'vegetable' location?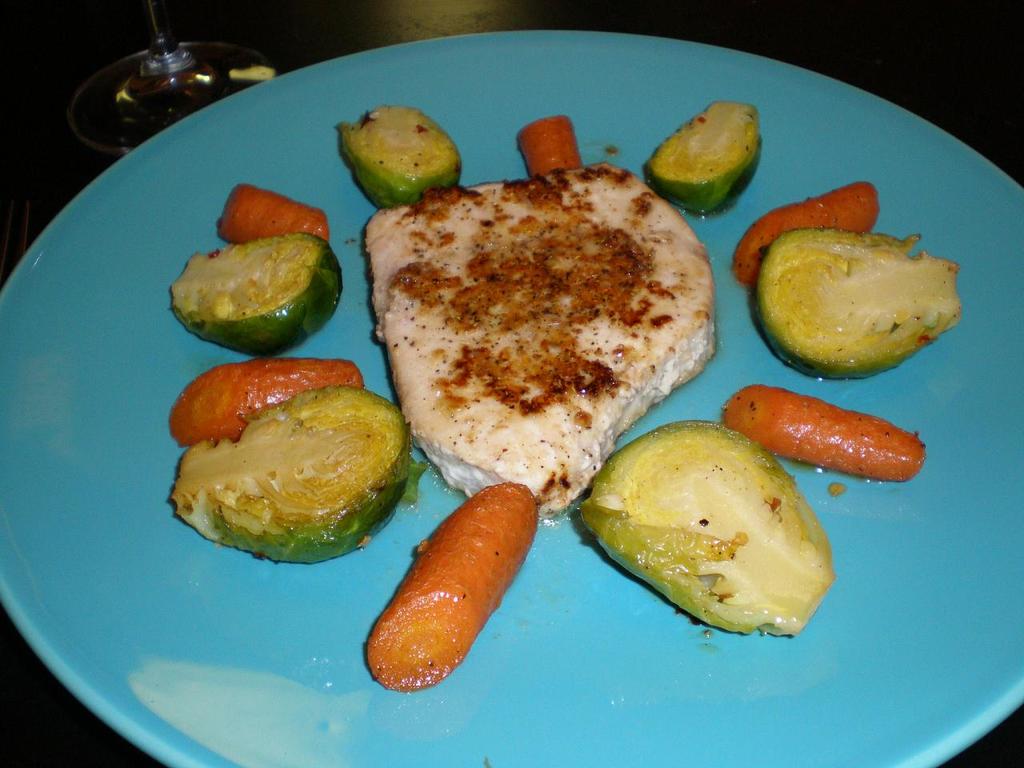
(x1=159, y1=210, x2=340, y2=346)
